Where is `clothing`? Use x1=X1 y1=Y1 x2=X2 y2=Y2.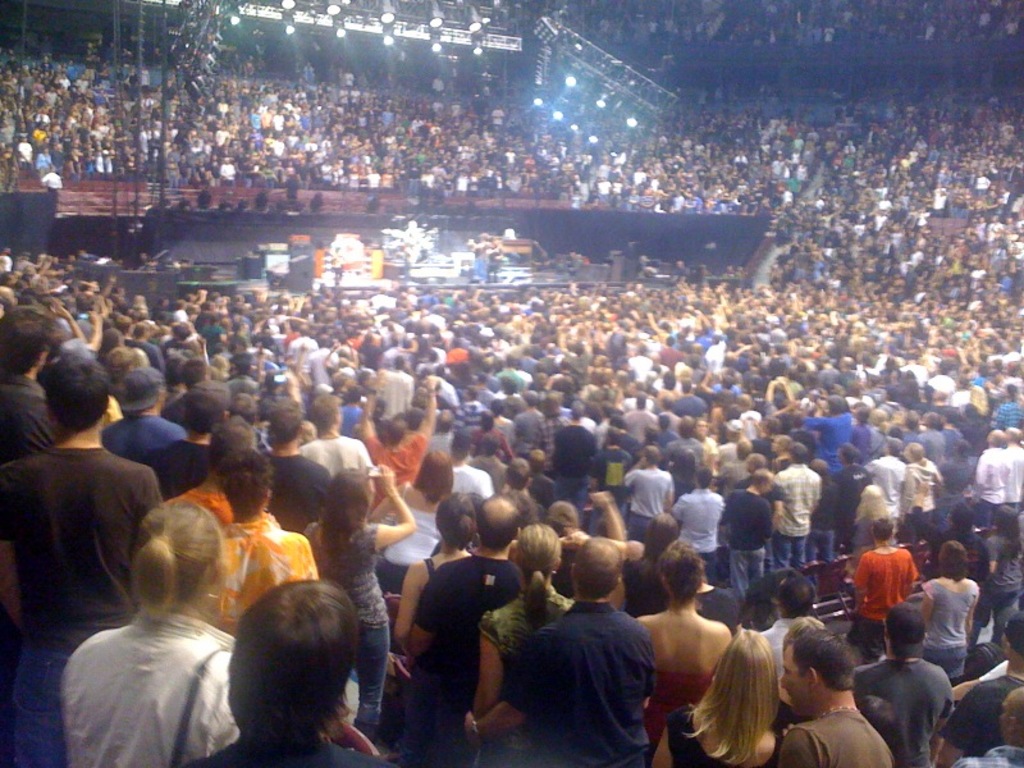
x1=859 y1=479 x2=886 y2=536.
